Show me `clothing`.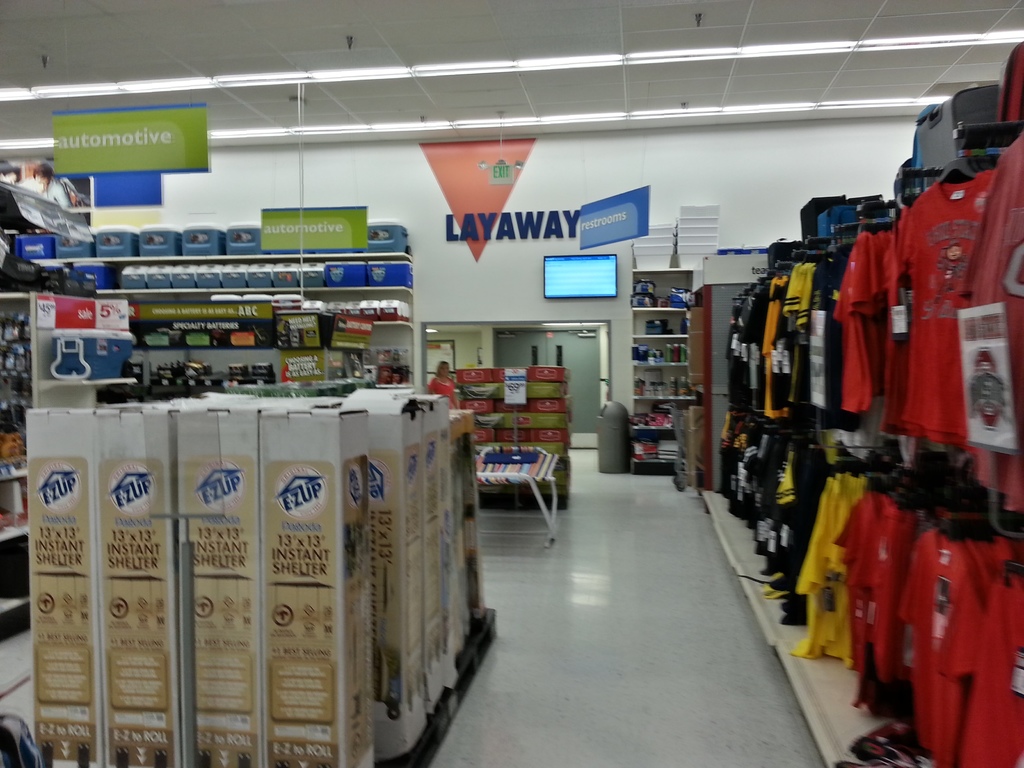
`clothing` is here: [801, 249, 845, 410].
